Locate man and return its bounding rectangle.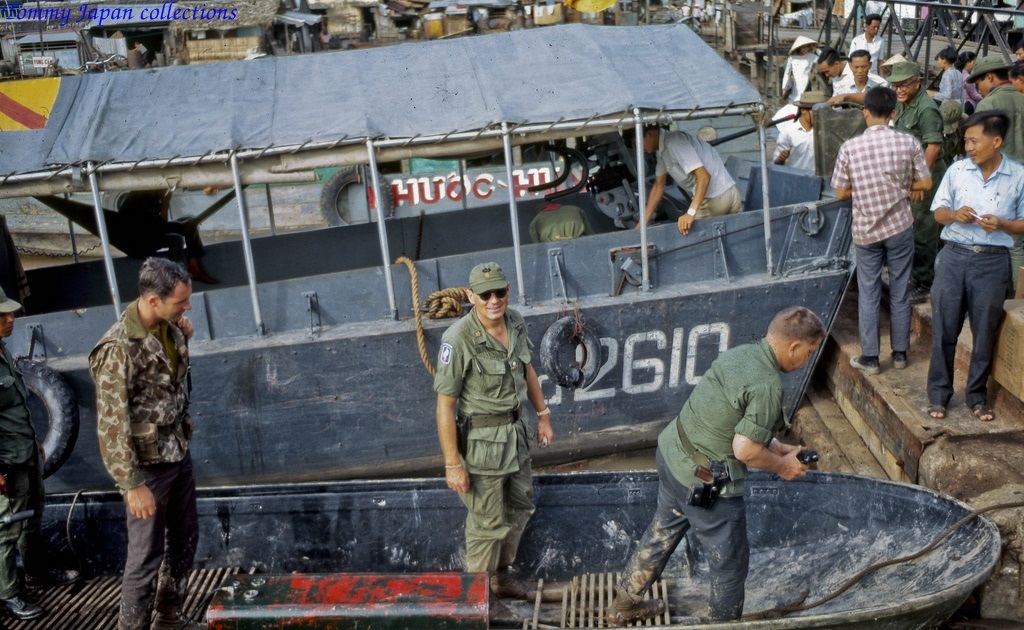
(left=771, top=90, right=828, bottom=185).
